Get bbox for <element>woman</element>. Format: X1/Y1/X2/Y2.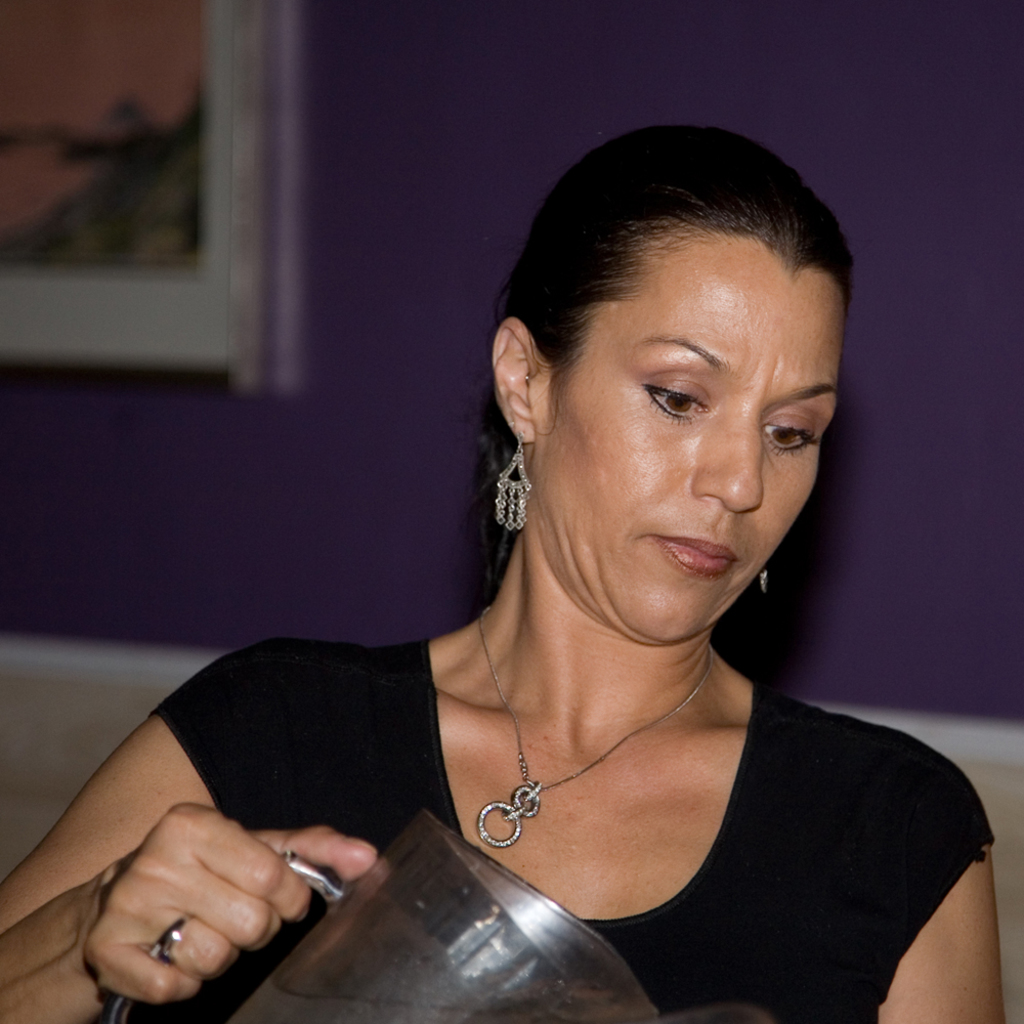
32/99/1023/1023.
